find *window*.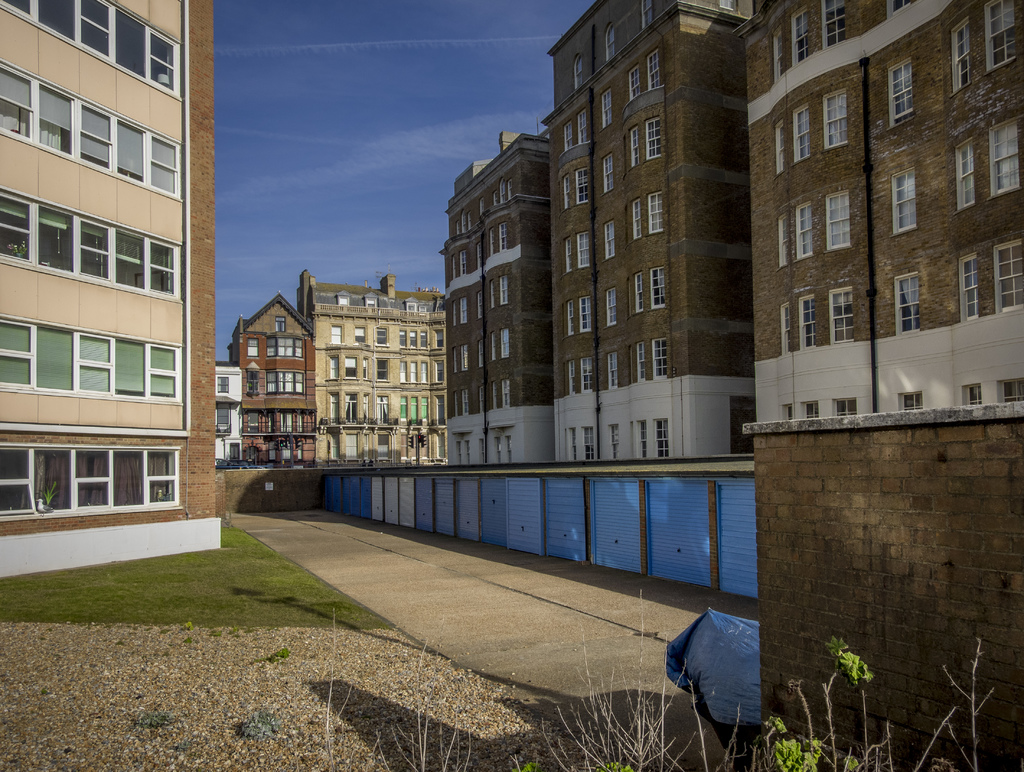
l=959, t=141, r=971, b=204.
